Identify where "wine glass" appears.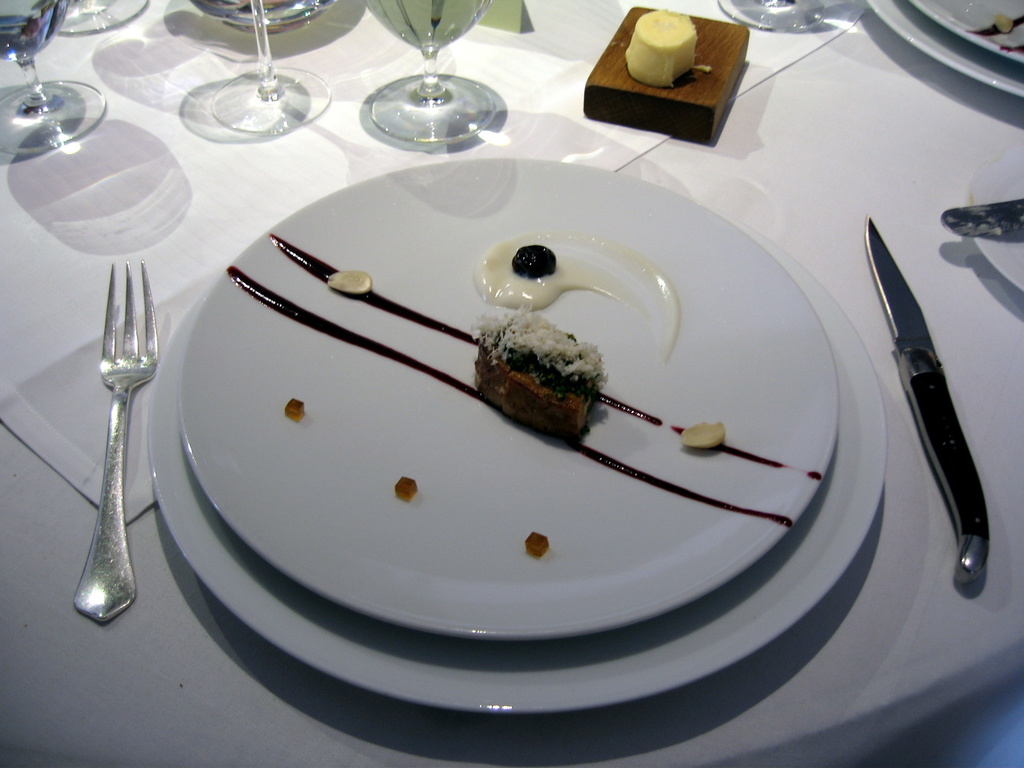
Appears at left=721, top=0, right=833, bottom=29.
